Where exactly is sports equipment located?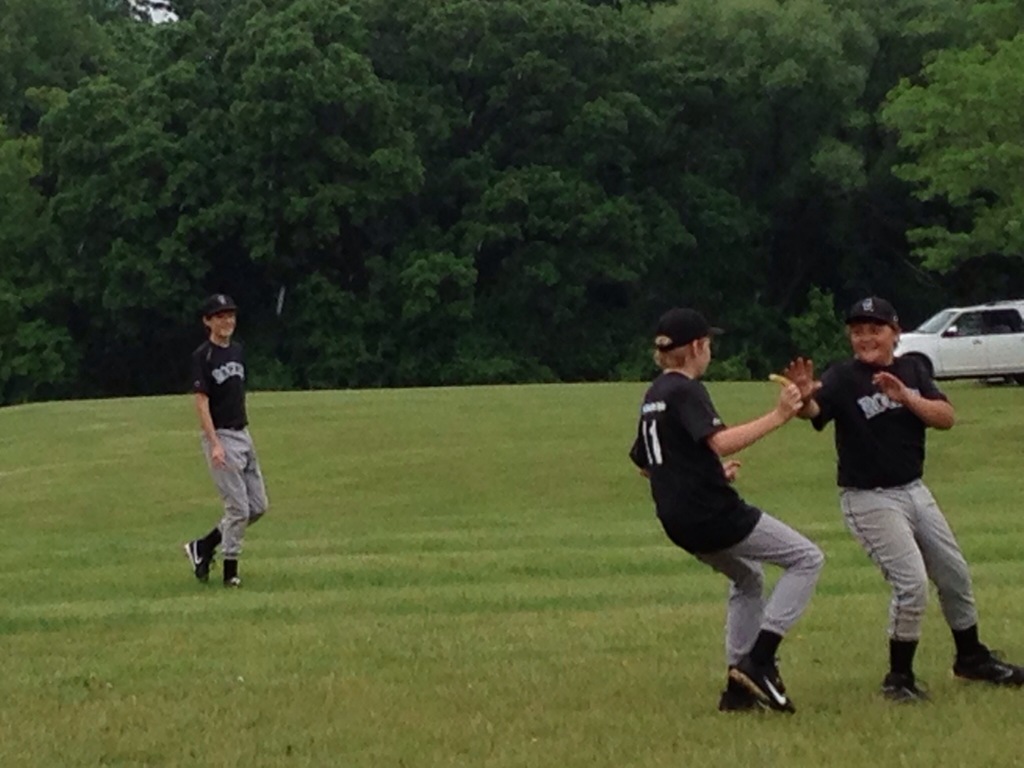
Its bounding box is x1=654, y1=308, x2=724, y2=351.
